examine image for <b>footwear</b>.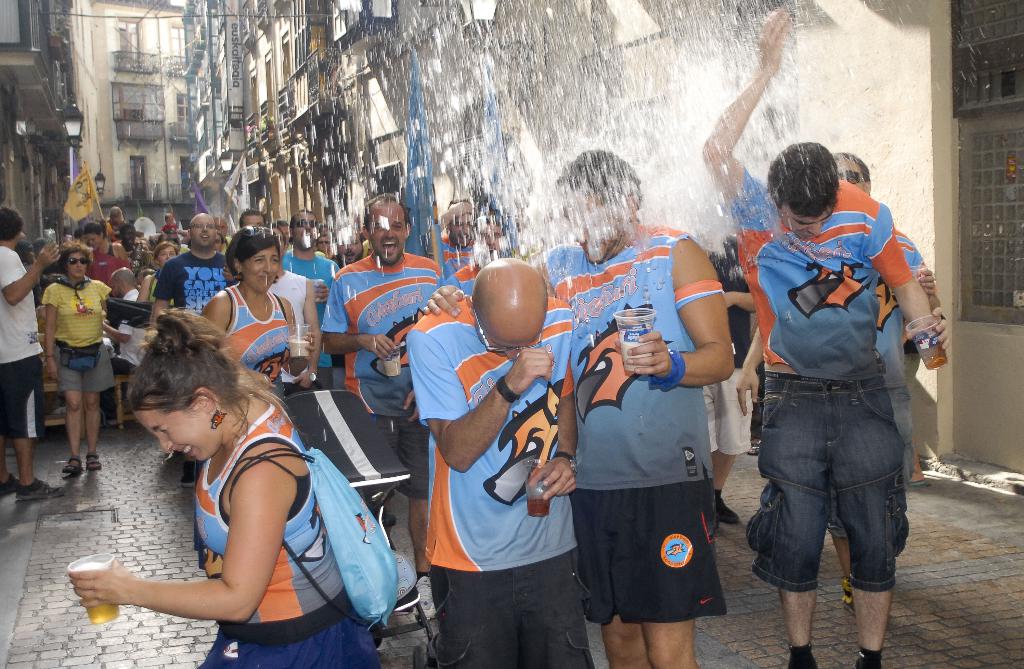
Examination result: [716, 499, 740, 522].
